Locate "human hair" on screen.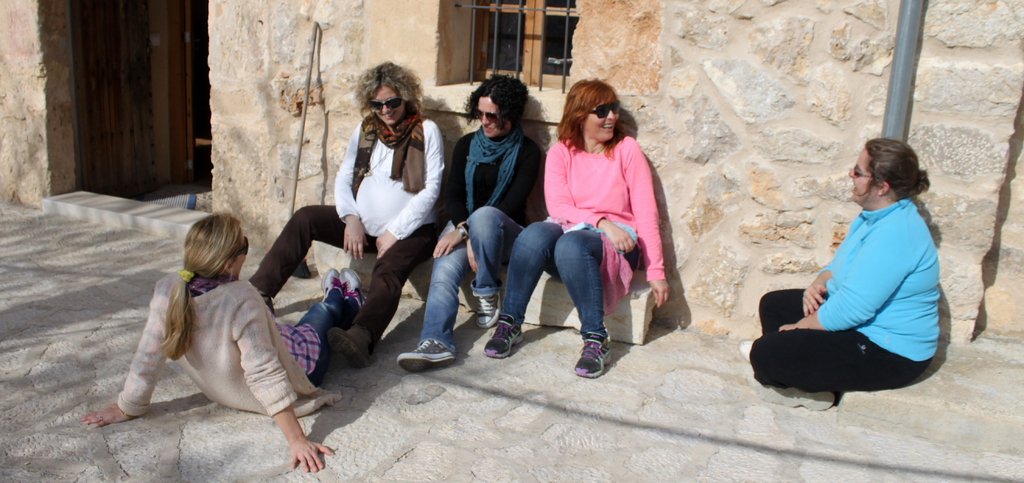
On screen at Rect(462, 72, 531, 136).
